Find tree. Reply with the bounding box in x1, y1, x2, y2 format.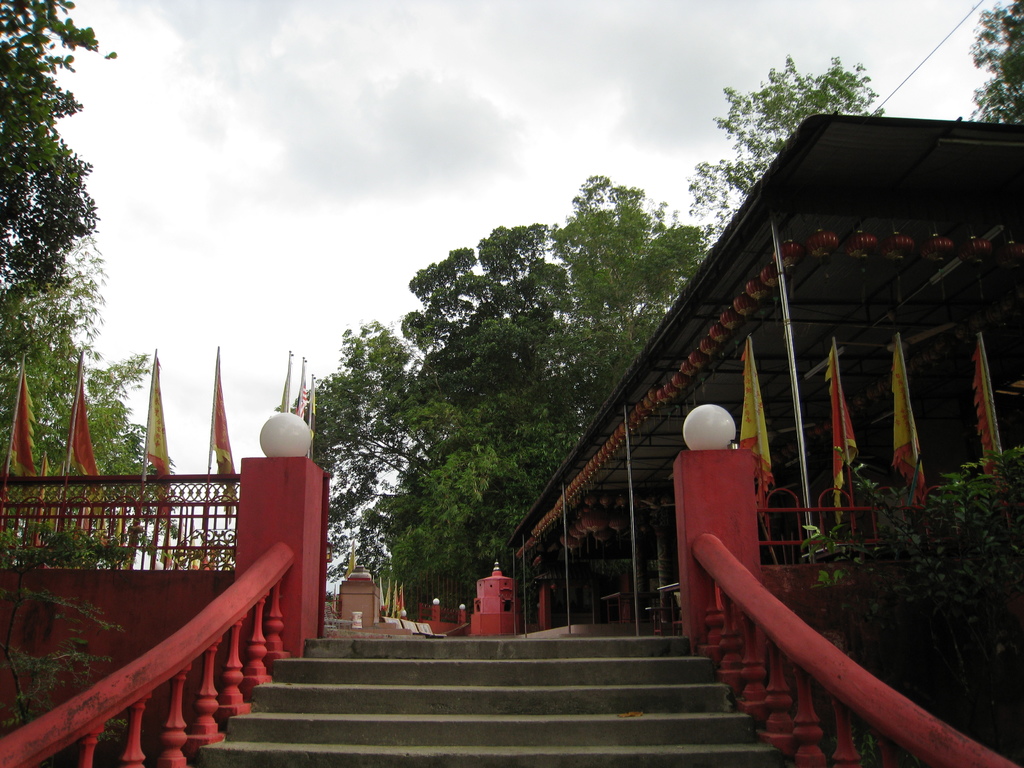
970, 0, 1023, 129.
